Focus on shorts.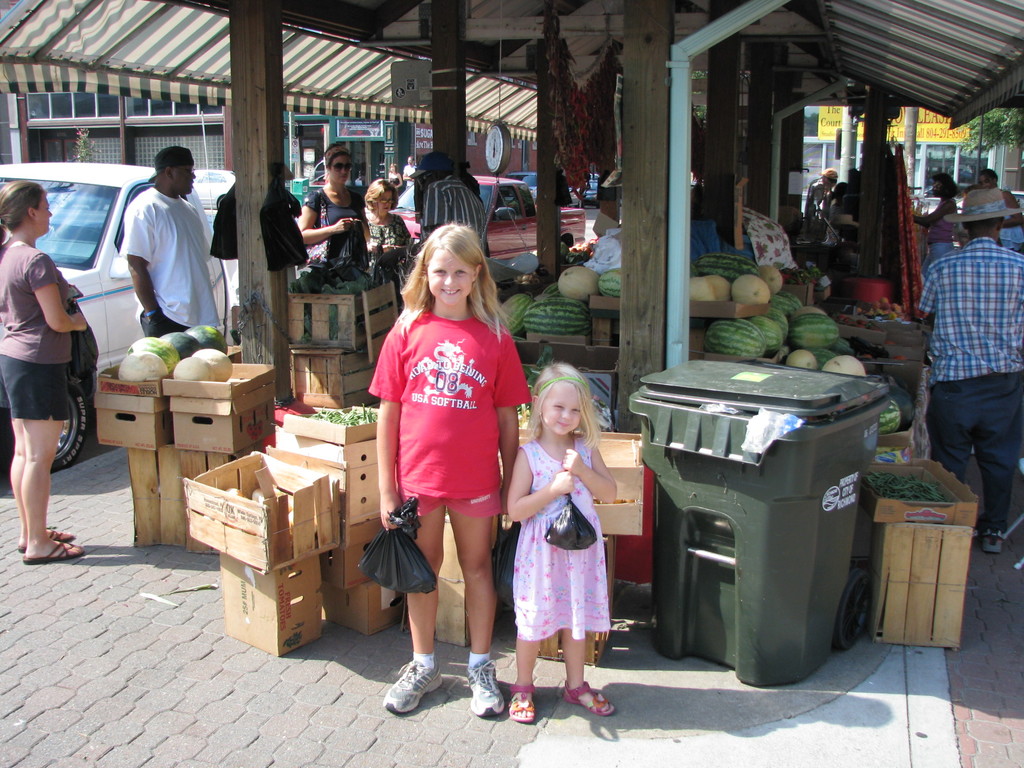
Focused at select_region(1, 355, 74, 417).
